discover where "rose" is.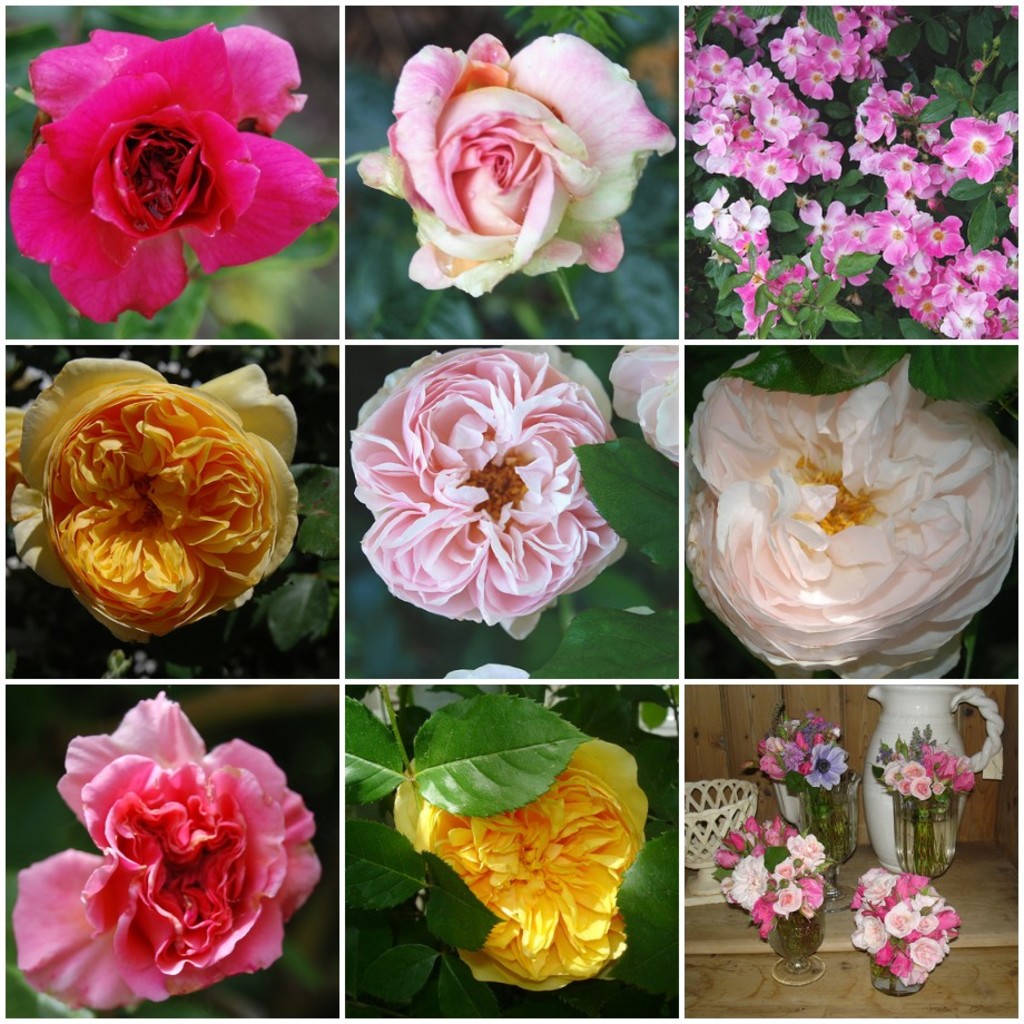
Discovered at left=9, top=691, right=324, bottom=1017.
